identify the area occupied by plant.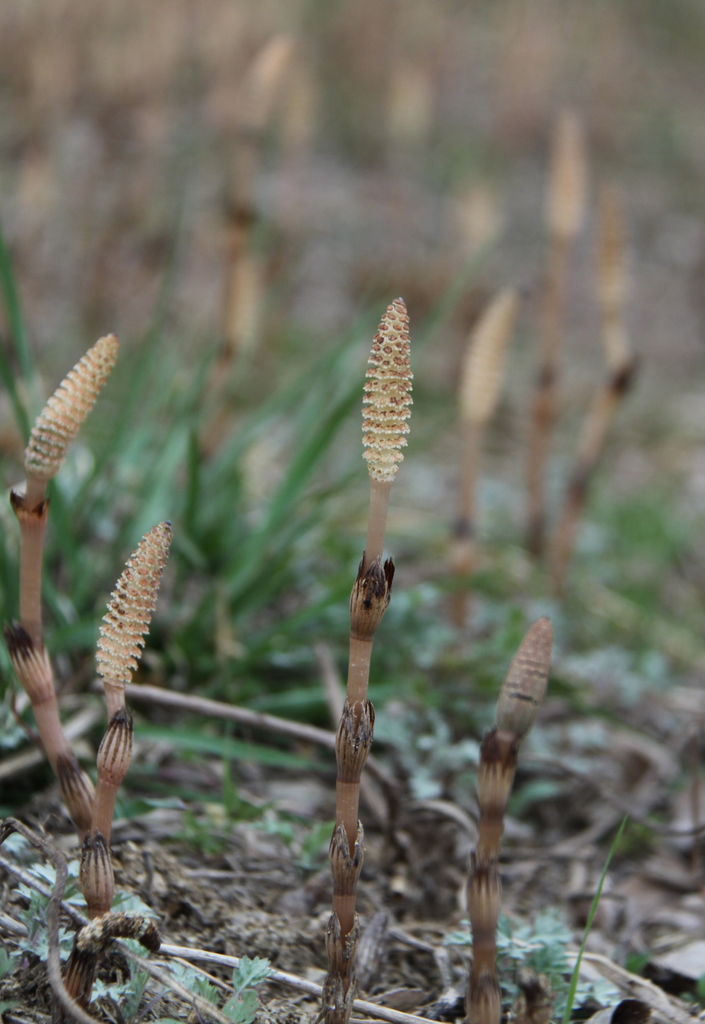
Area: 3:330:173:1023.
